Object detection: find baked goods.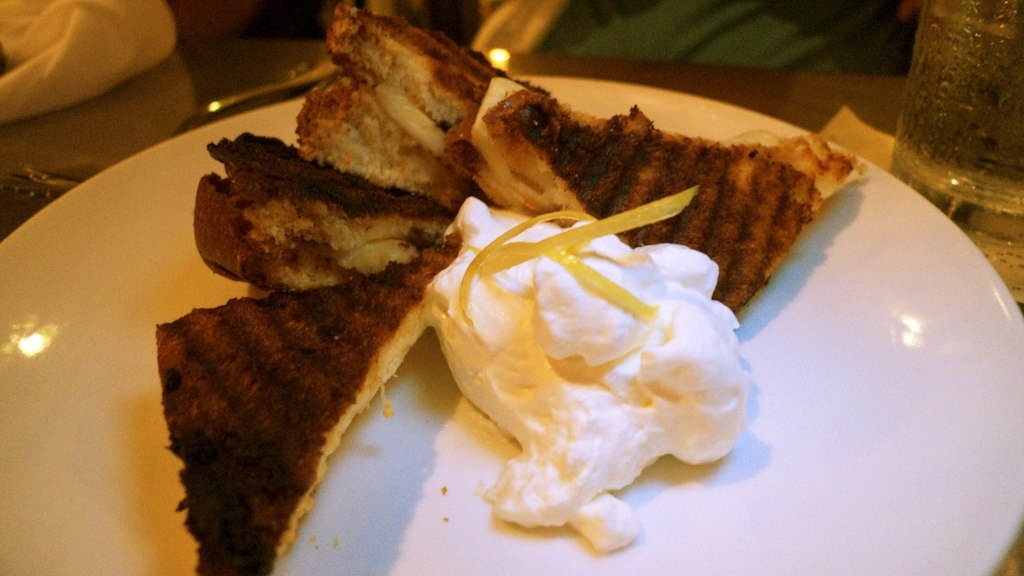
l=150, t=213, r=448, b=568.
